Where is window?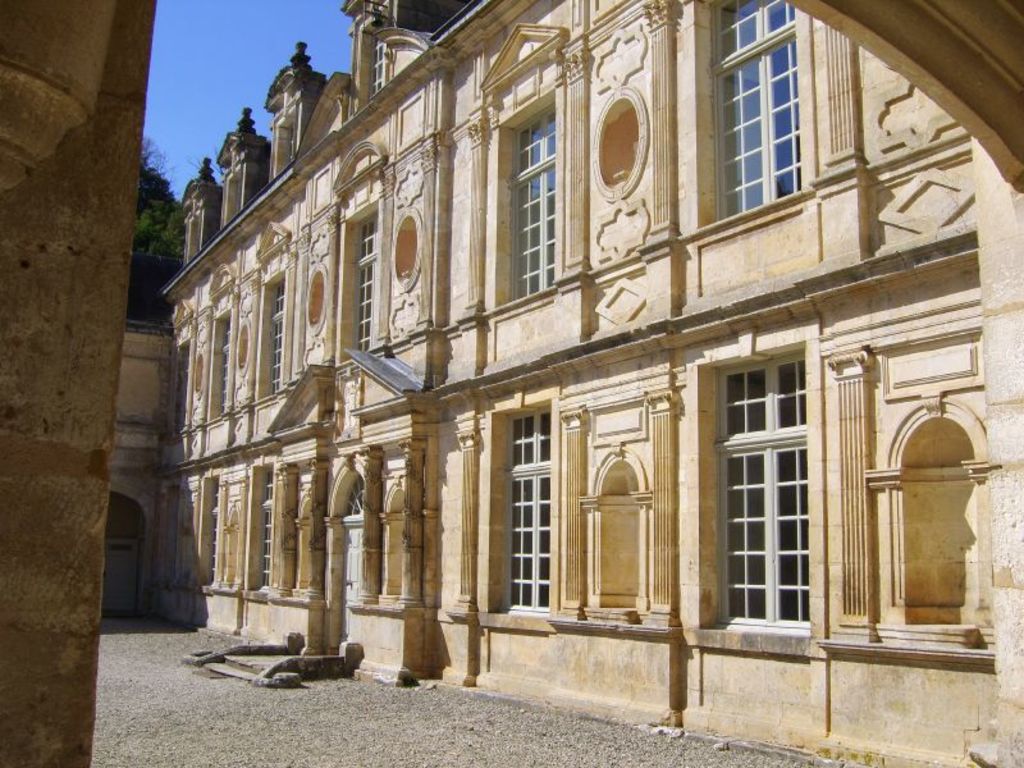
region(710, 0, 791, 223).
